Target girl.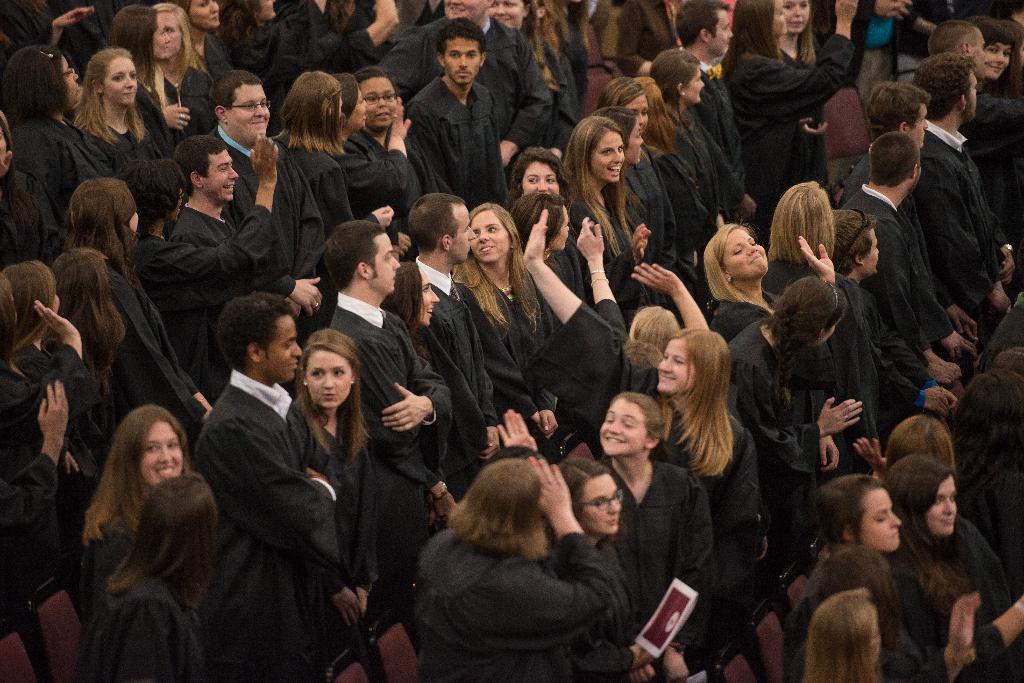
Target region: box=[40, 172, 206, 427].
